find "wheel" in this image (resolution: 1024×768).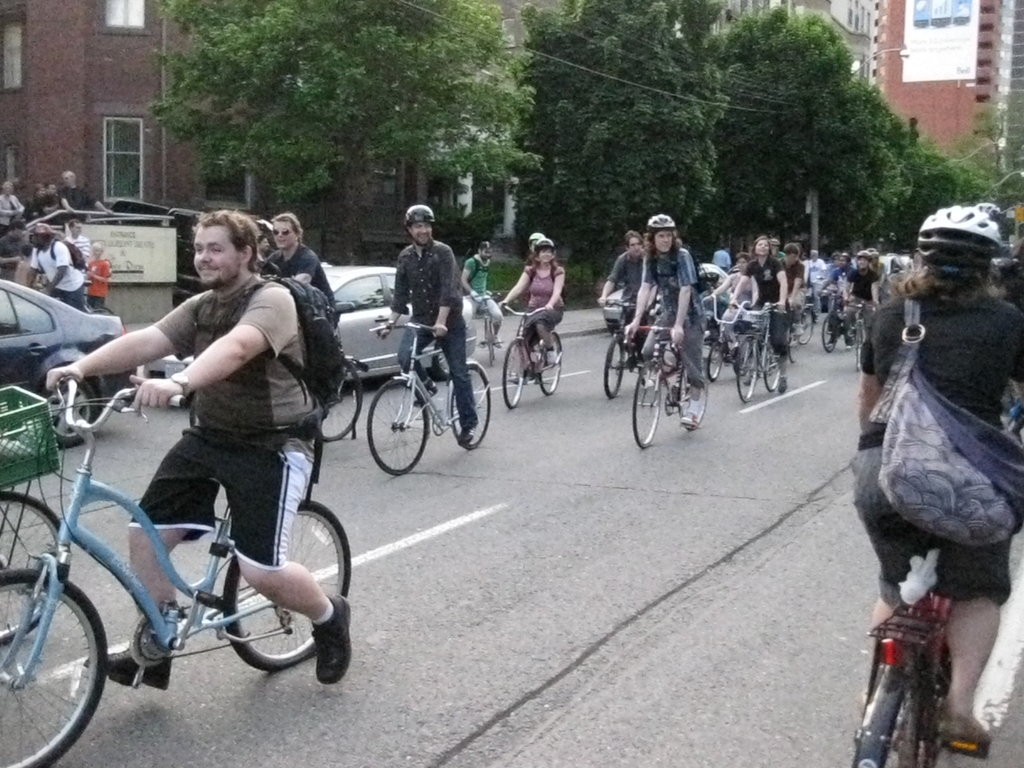
[362, 380, 433, 478].
